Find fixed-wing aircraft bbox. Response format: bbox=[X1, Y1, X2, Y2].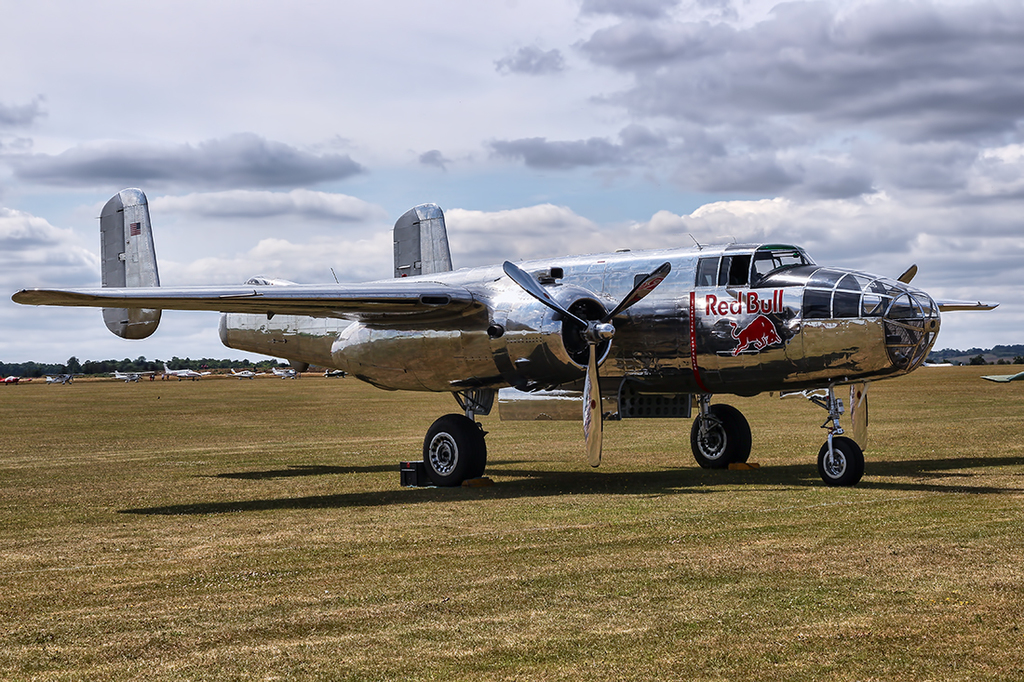
bbox=[222, 366, 260, 383].
